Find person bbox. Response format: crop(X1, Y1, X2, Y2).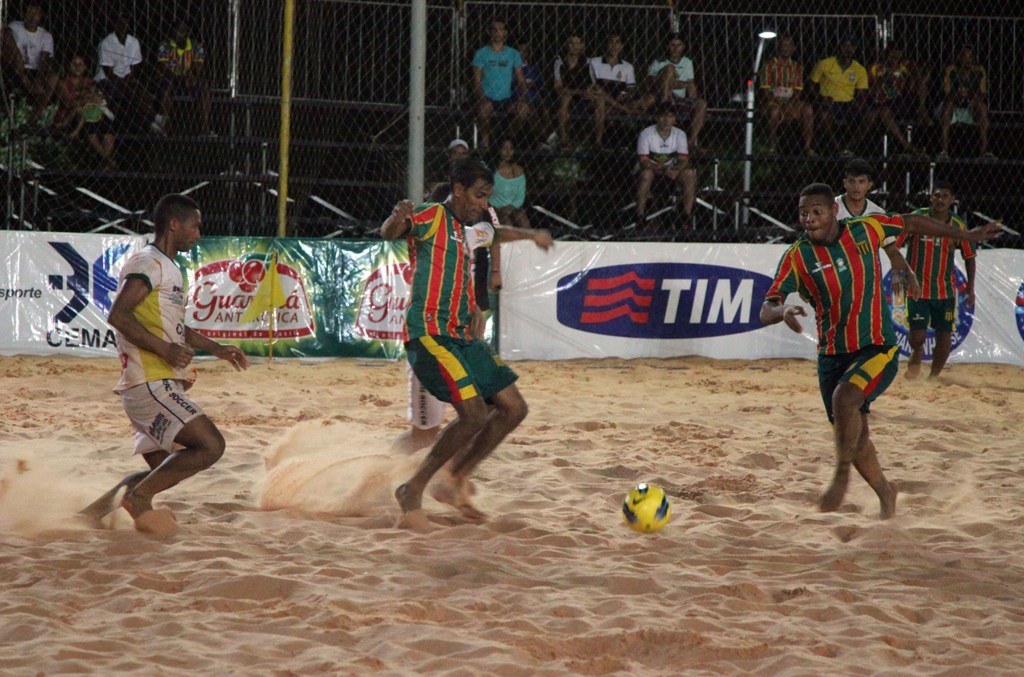
crop(652, 38, 713, 145).
